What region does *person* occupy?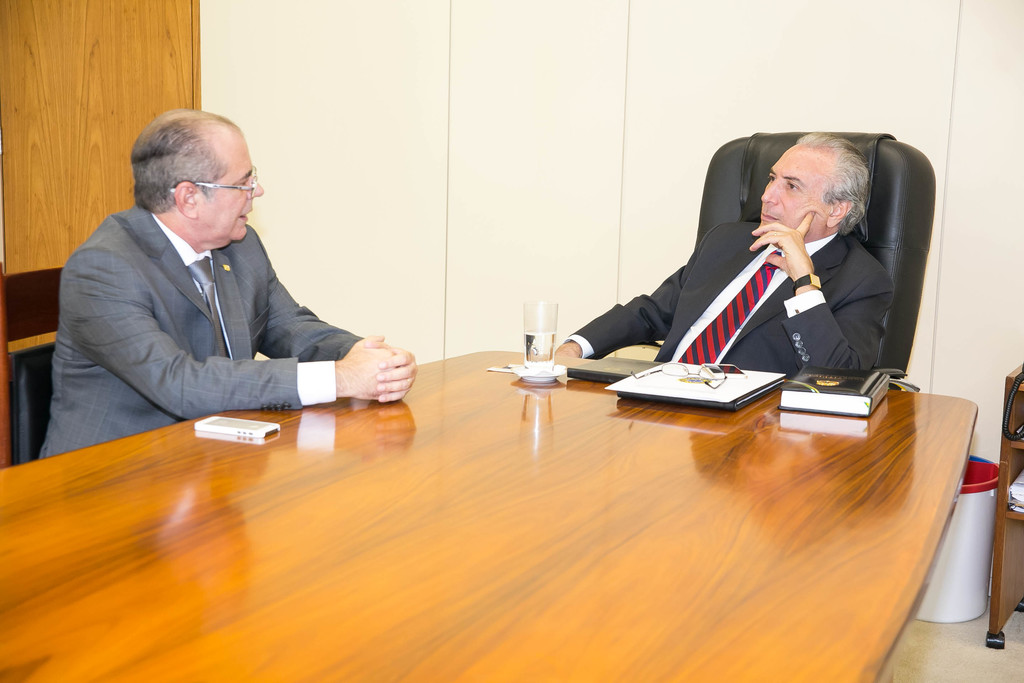
select_region(556, 129, 895, 374).
